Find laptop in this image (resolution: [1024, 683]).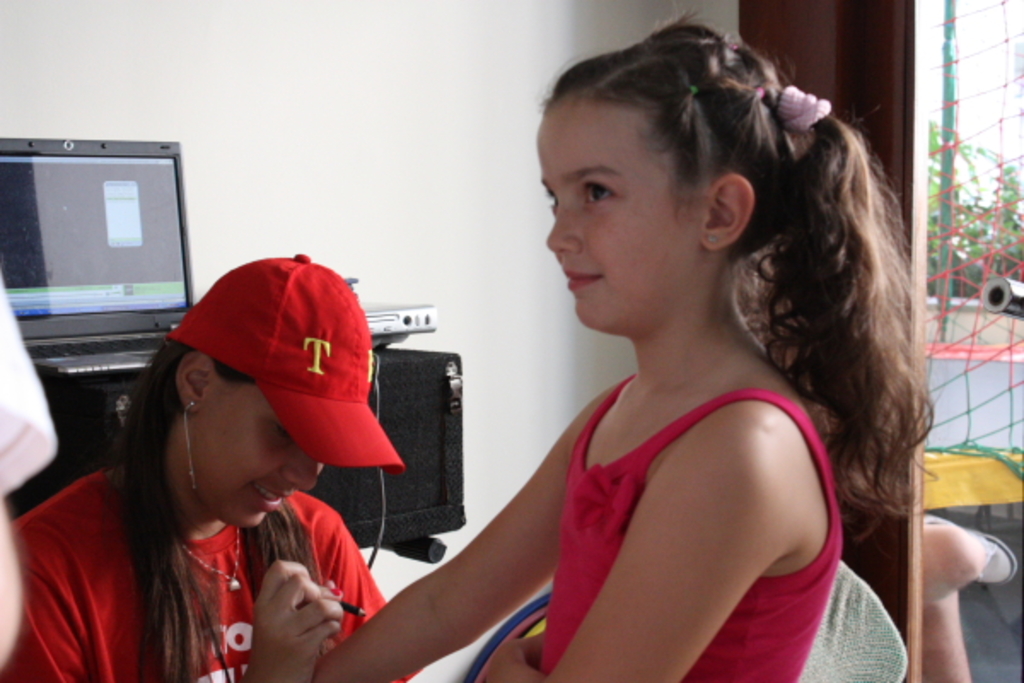
[x1=0, y1=140, x2=195, y2=379].
